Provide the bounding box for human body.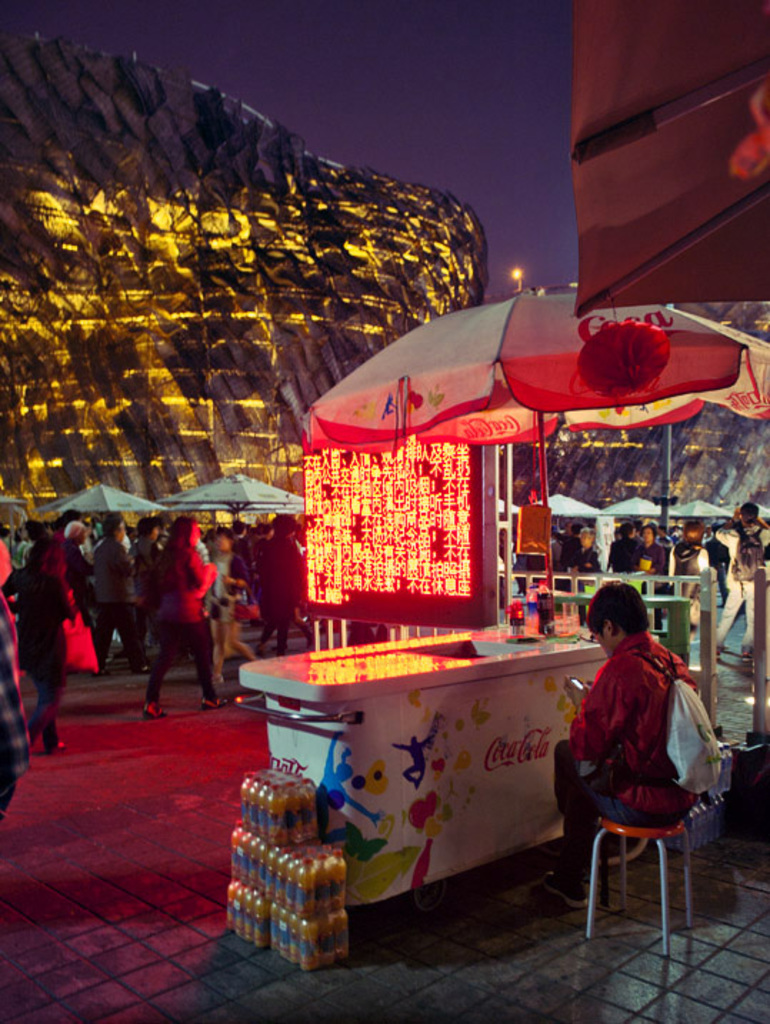
{"x1": 0, "y1": 540, "x2": 71, "y2": 753}.
